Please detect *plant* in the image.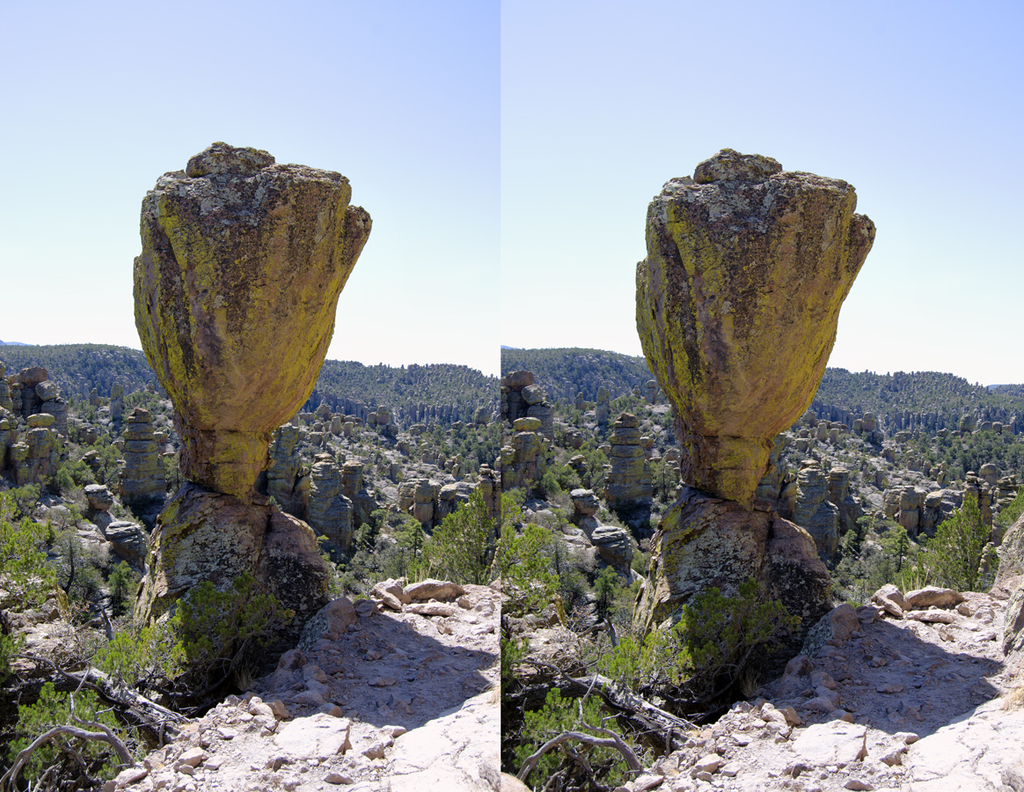
[510,671,663,791].
